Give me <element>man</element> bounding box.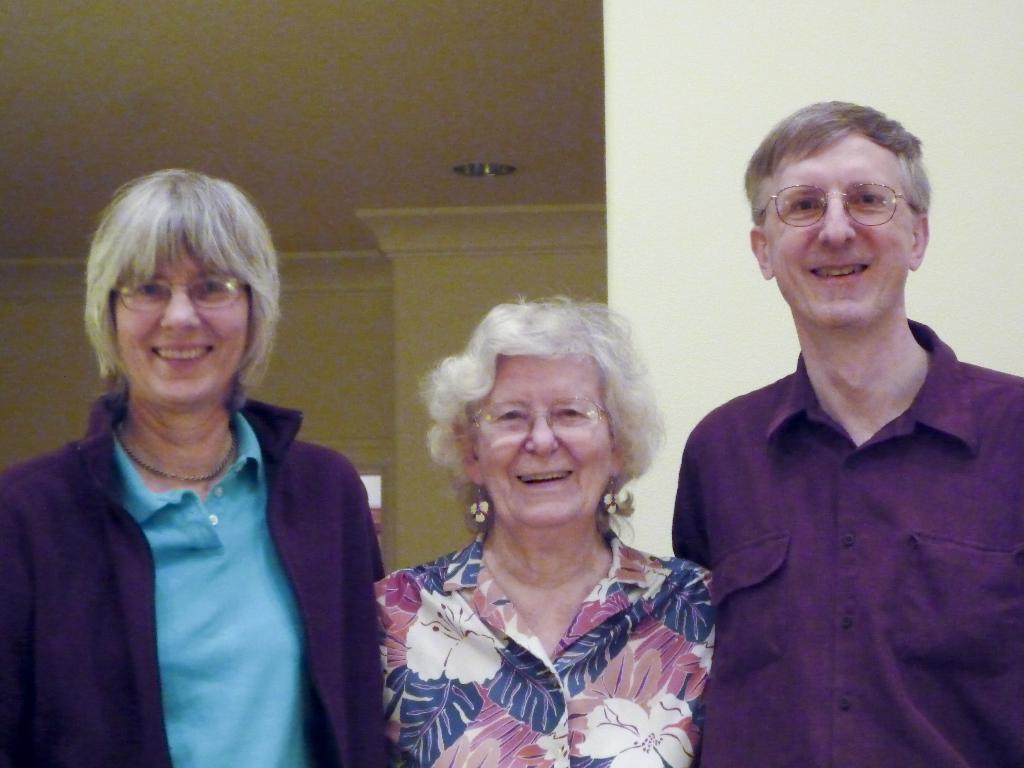
<box>673,98,1023,767</box>.
